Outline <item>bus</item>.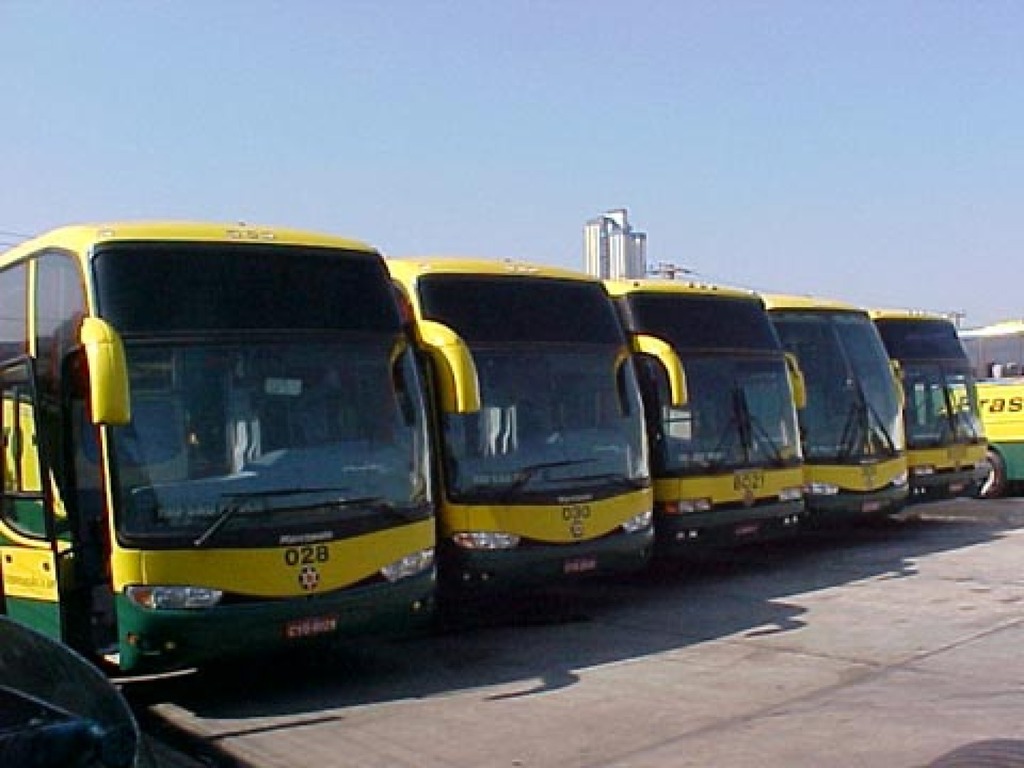
Outline: (763, 289, 916, 529).
